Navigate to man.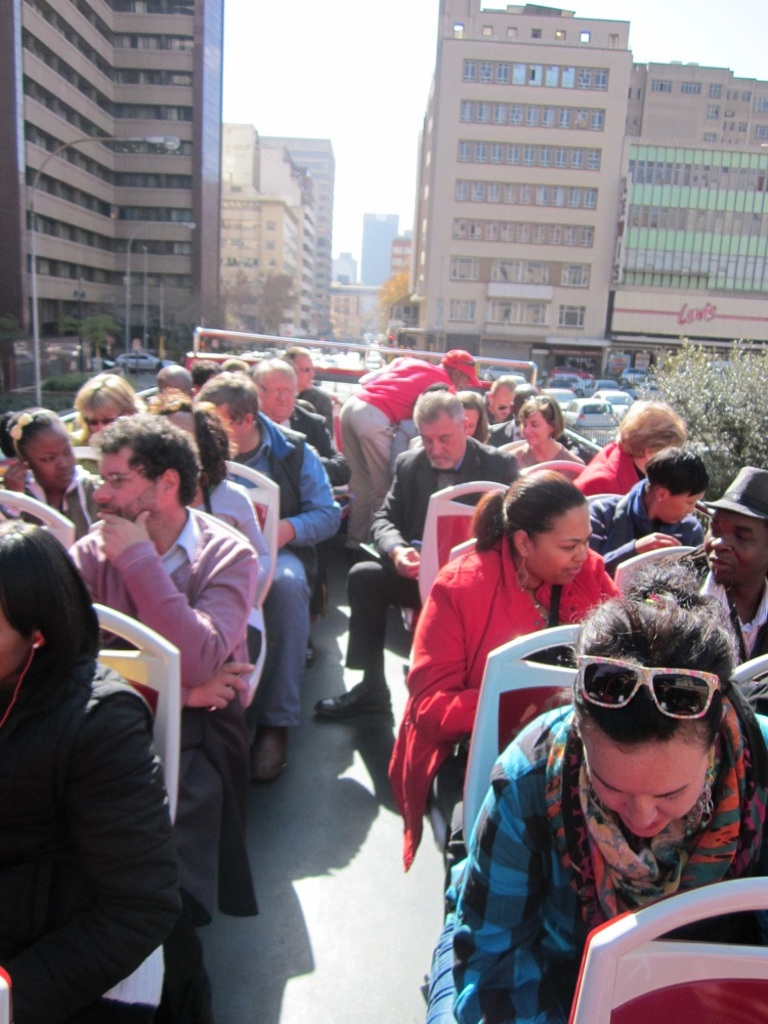
Navigation target: (240,352,351,496).
